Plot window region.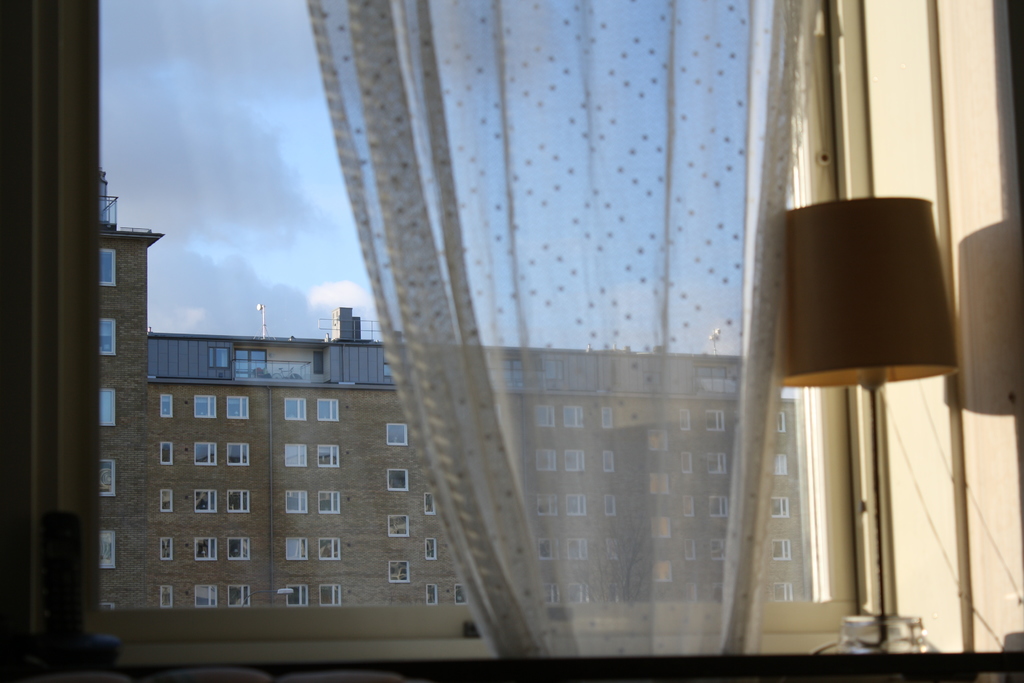
Plotted at 193:393:216:420.
